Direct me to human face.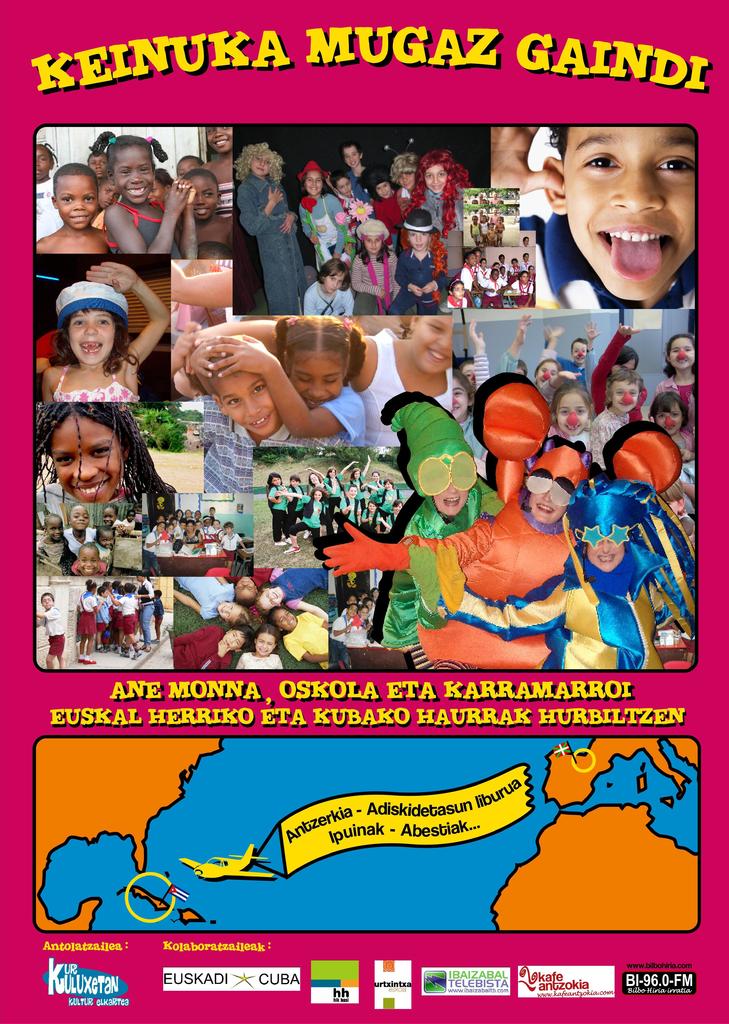
Direction: [x1=452, y1=380, x2=468, y2=420].
